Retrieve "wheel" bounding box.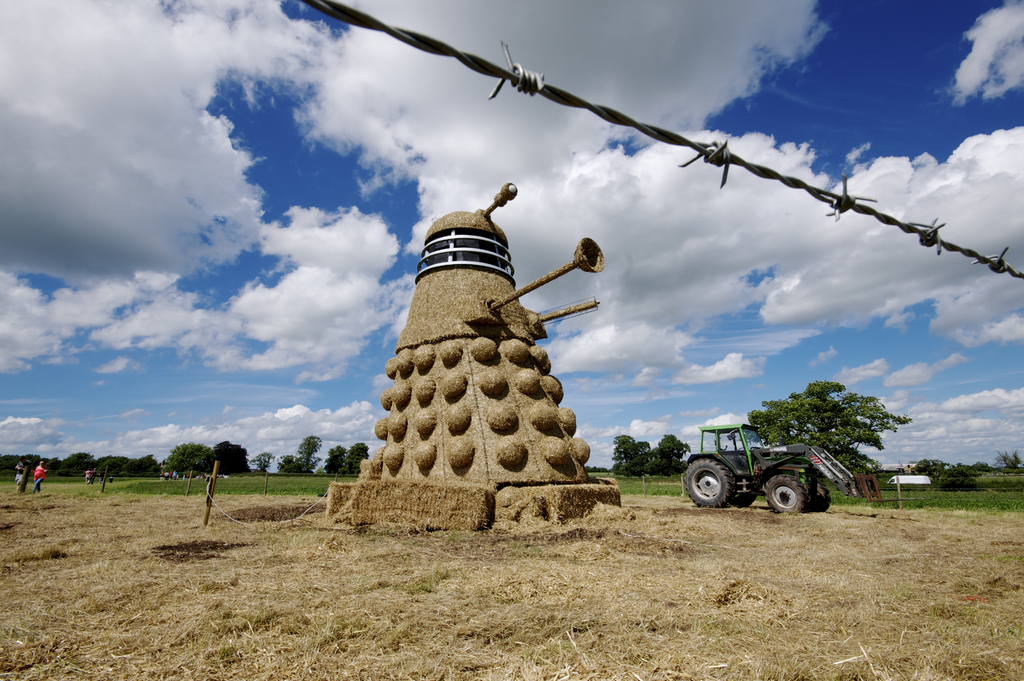
Bounding box: (left=808, top=480, right=833, bottom=510).
